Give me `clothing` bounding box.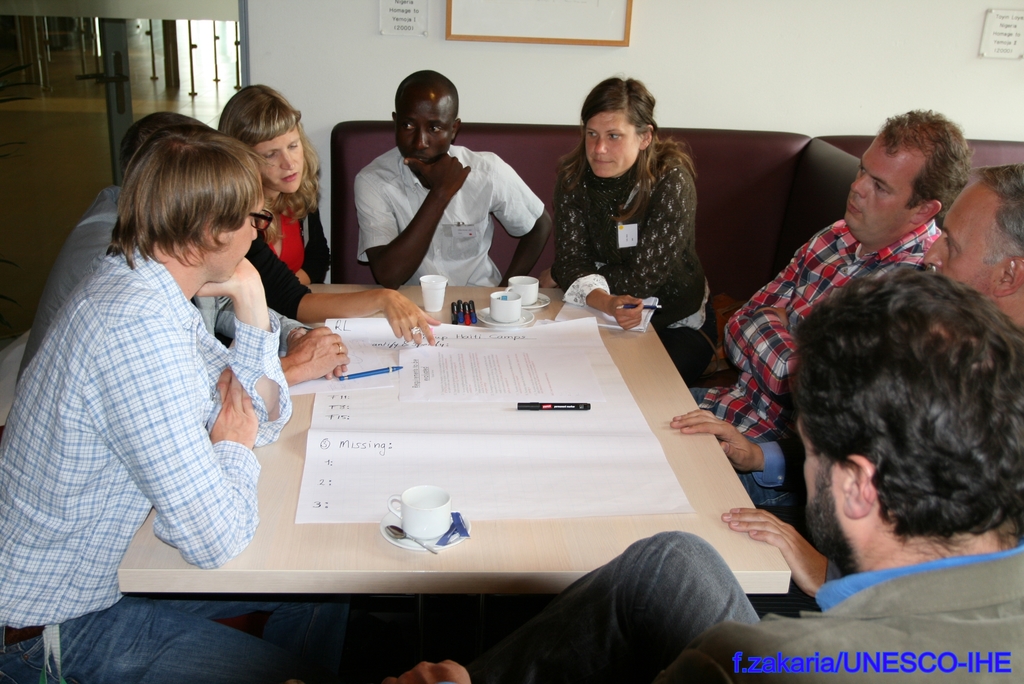
507,526,1023,683.
